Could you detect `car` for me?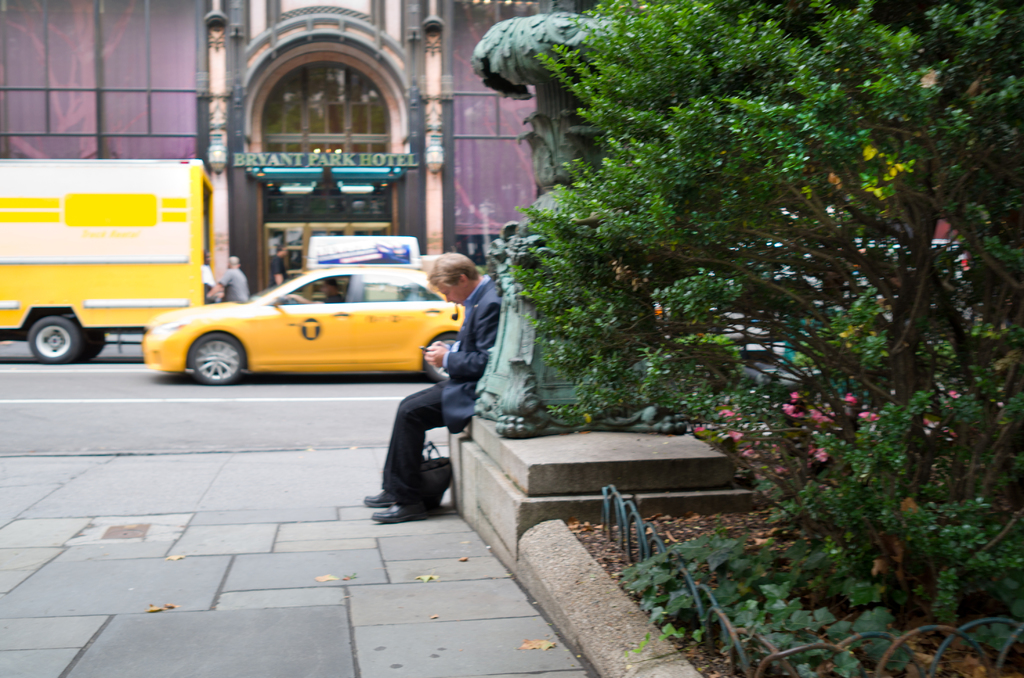
Detection result: BBox(145, 264, 470, 385).
